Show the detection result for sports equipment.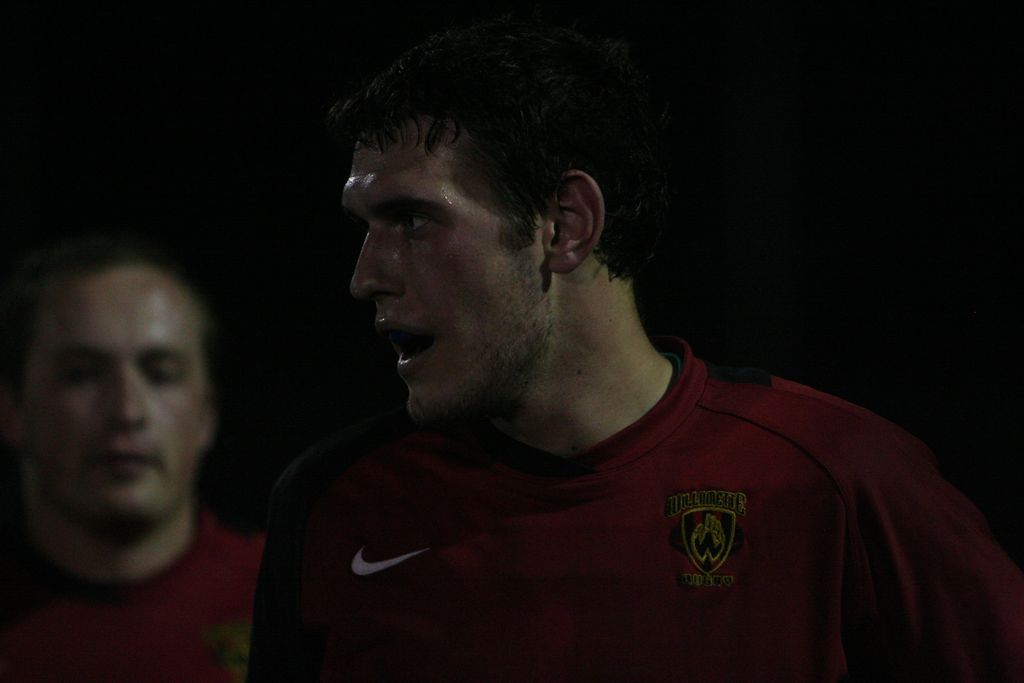
select_region(0, 508, 268, 682).
